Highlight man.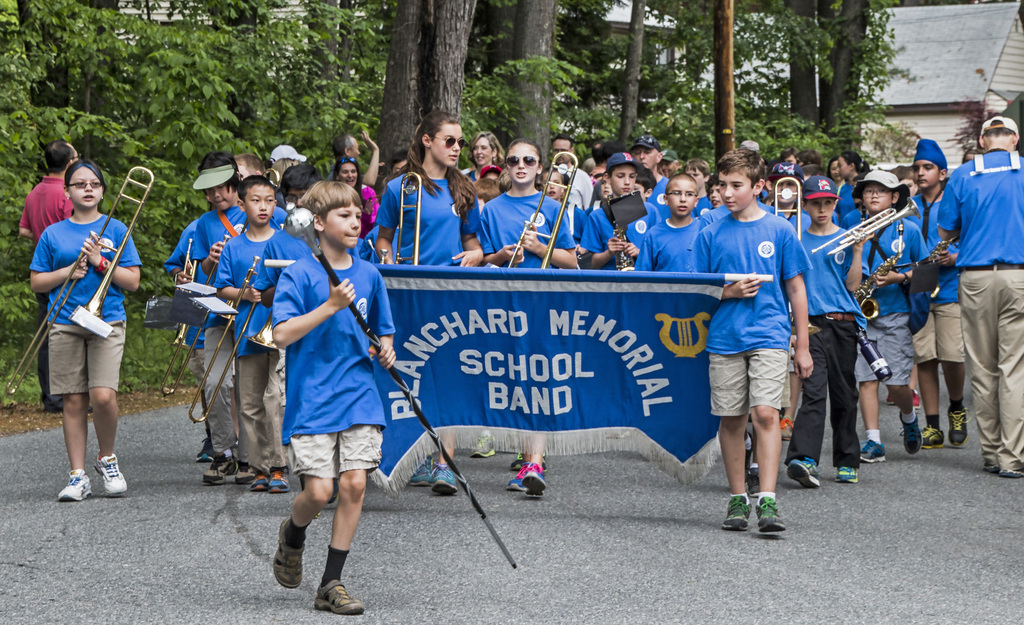
Highlighted region: 918,125,1015,470.
